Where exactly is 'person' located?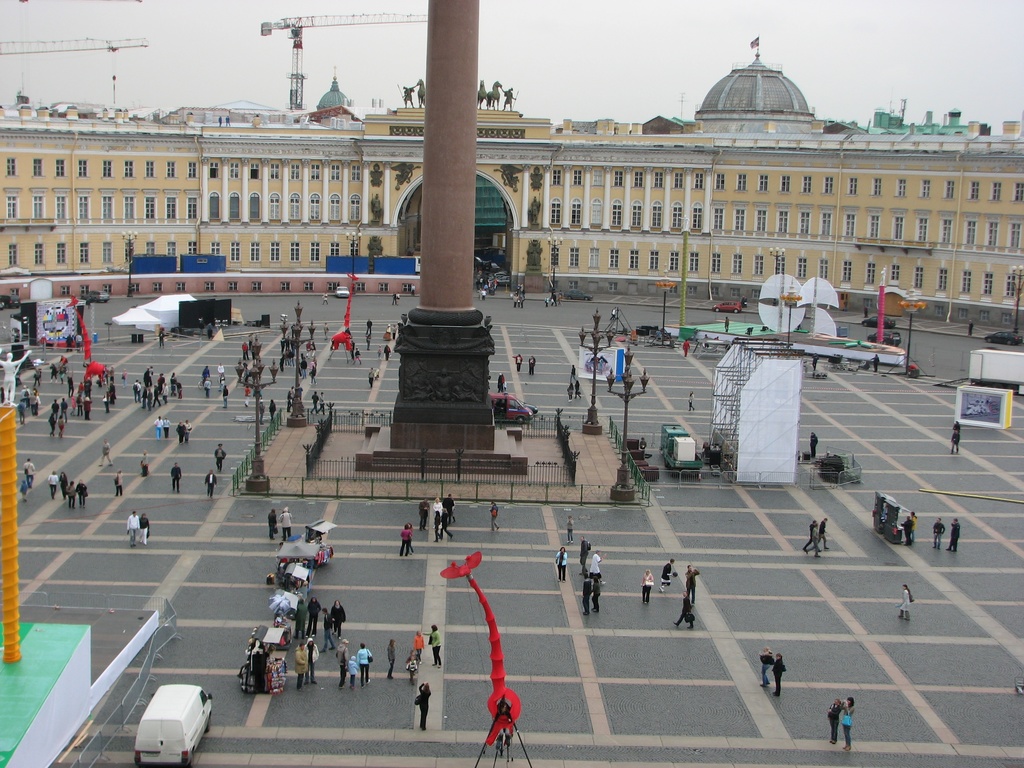
Its bounding box is (389, 637, 394, 676).
